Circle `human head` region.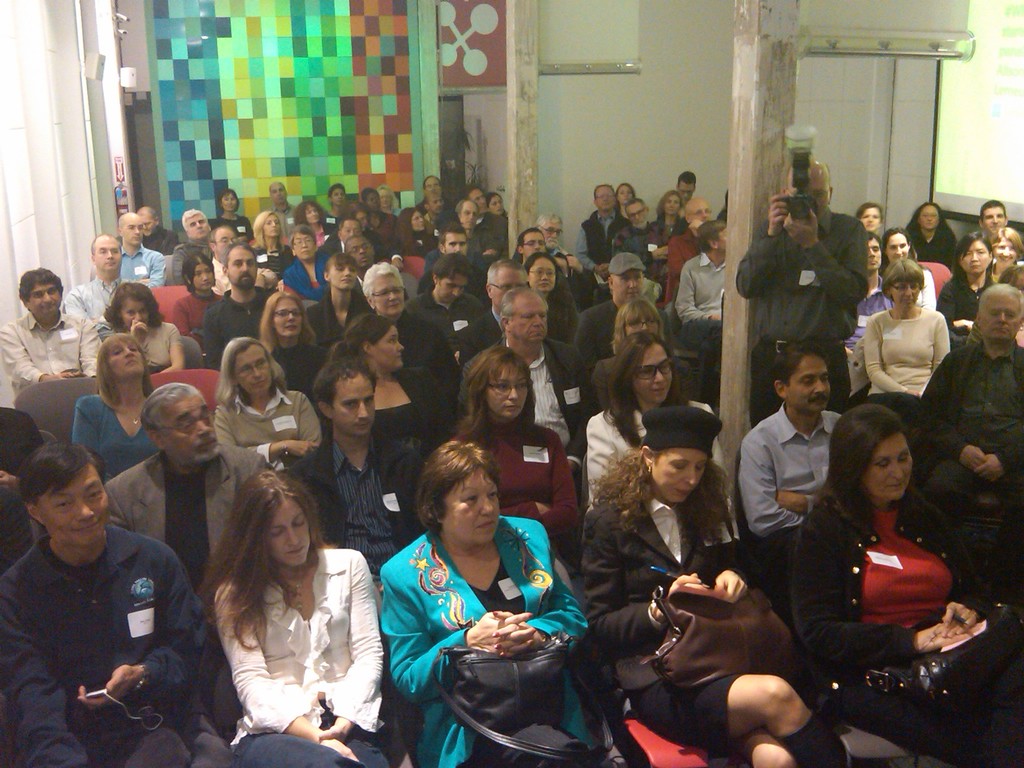
Region: bbox=[433, 253, 472, 303].
